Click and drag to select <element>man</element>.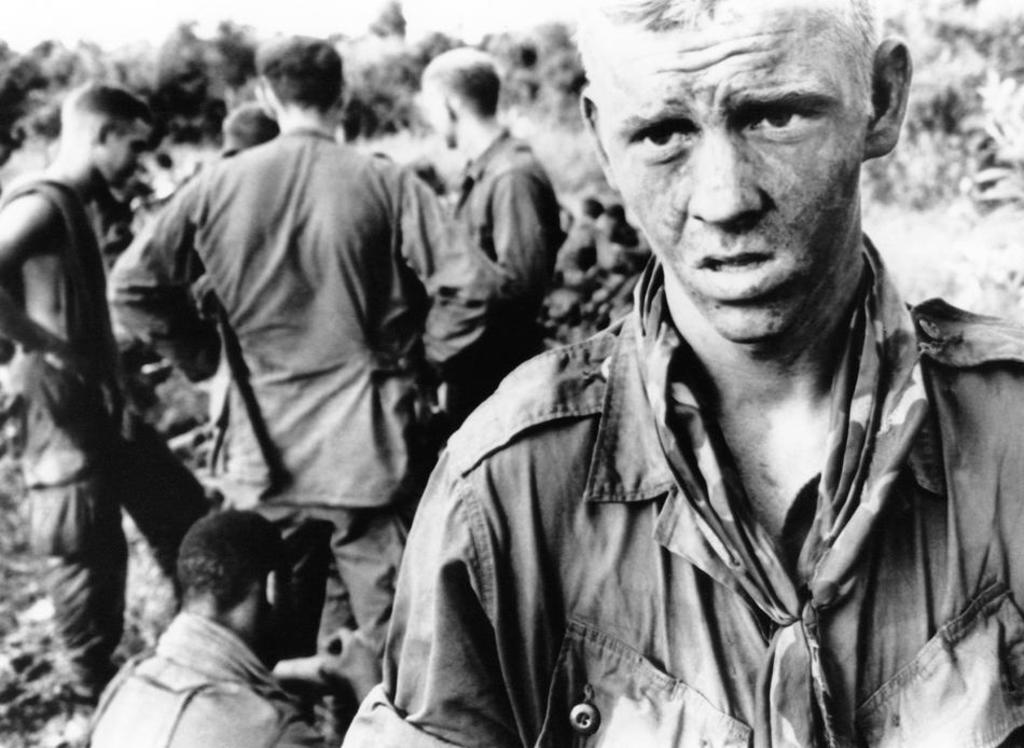
Selection: left=77, top=501, right=338, bottom=747.
